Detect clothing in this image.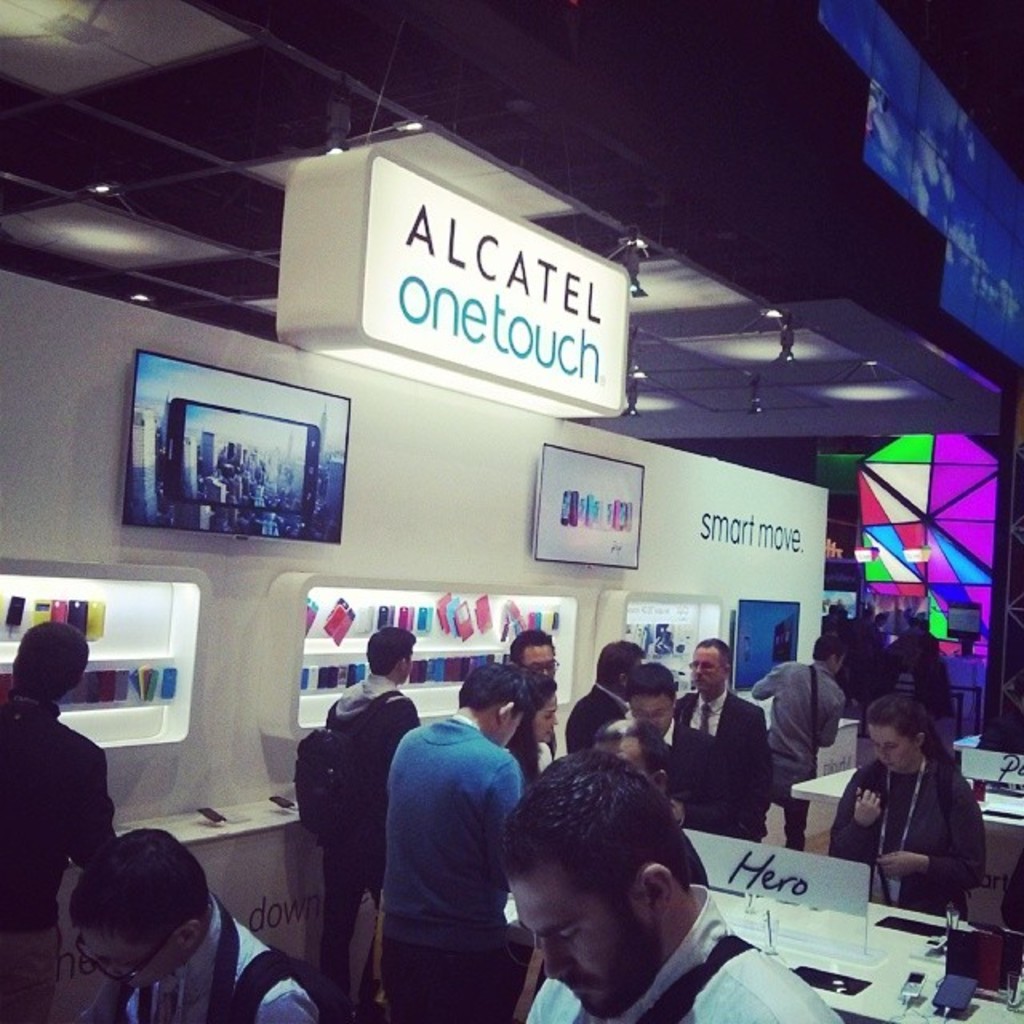
Detection: bbox=[678, 690, 776, 840].
